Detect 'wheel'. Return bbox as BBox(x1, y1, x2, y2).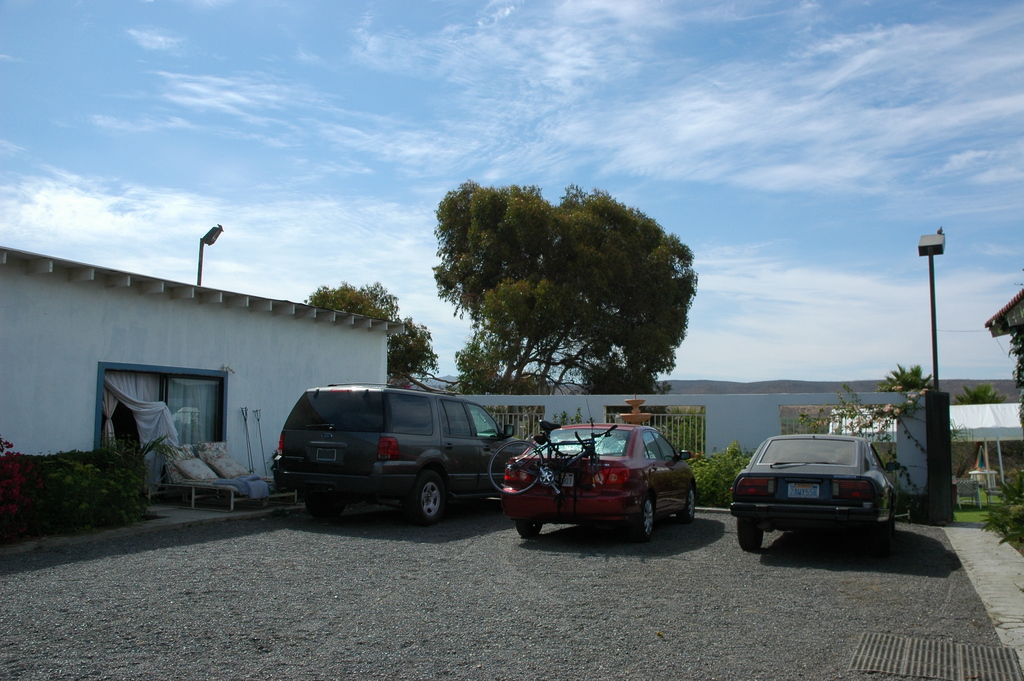
BBox(626, 498, 656, 539).
